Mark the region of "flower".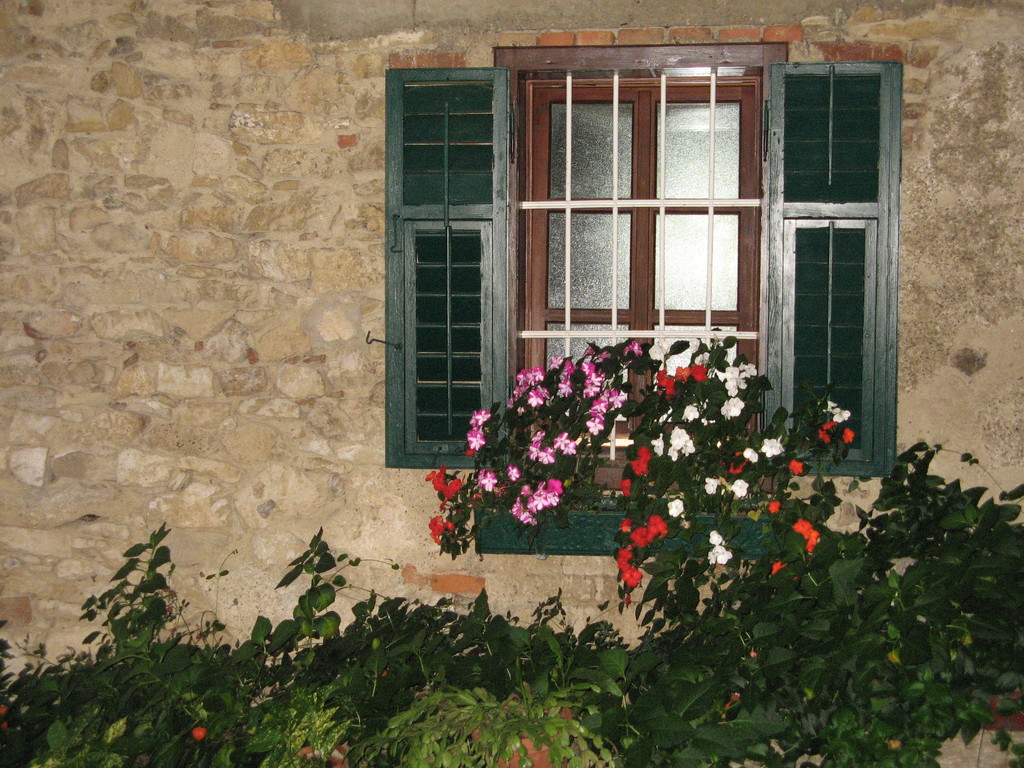
Region: bbox=[623, 340, 643, 359].
